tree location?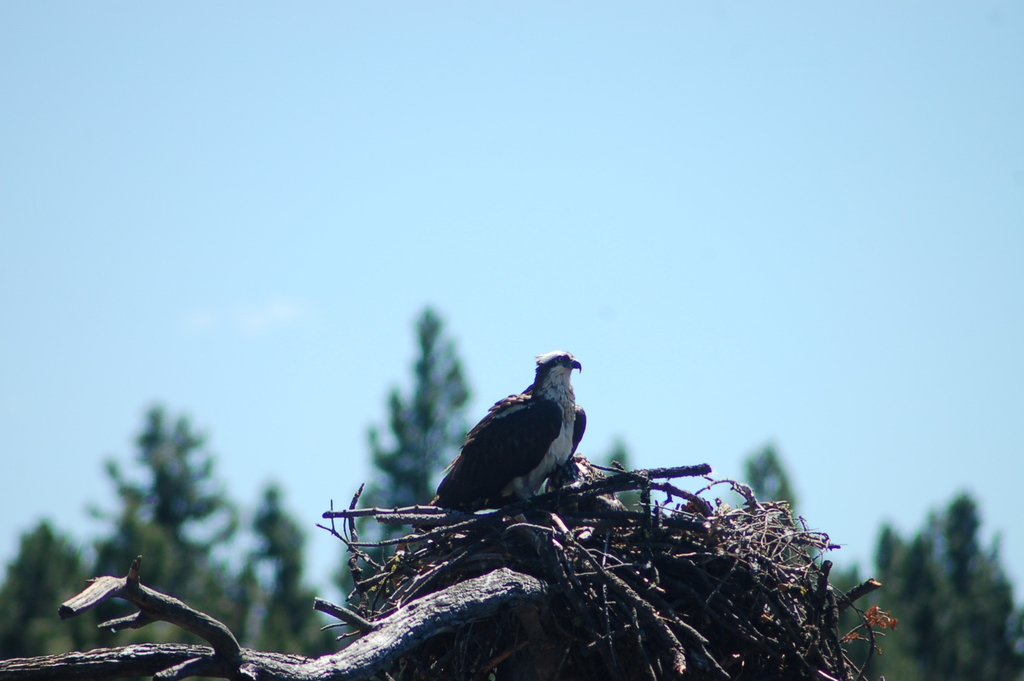
rect(229, 487, 340, 663)
